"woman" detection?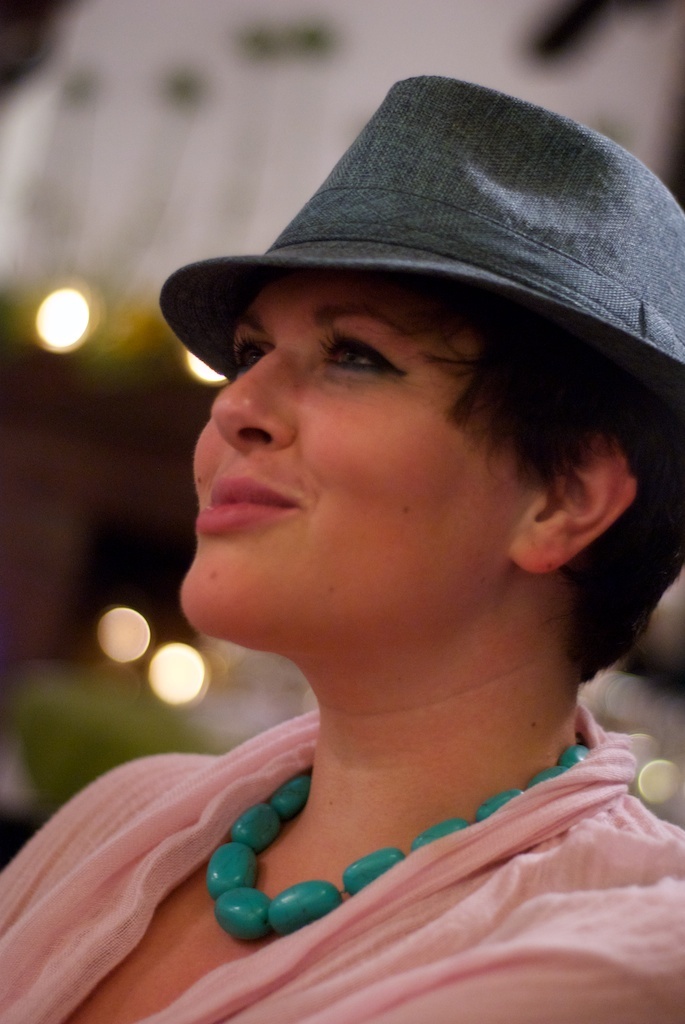
x1=0, y1=69, x2=684, y2=1023
